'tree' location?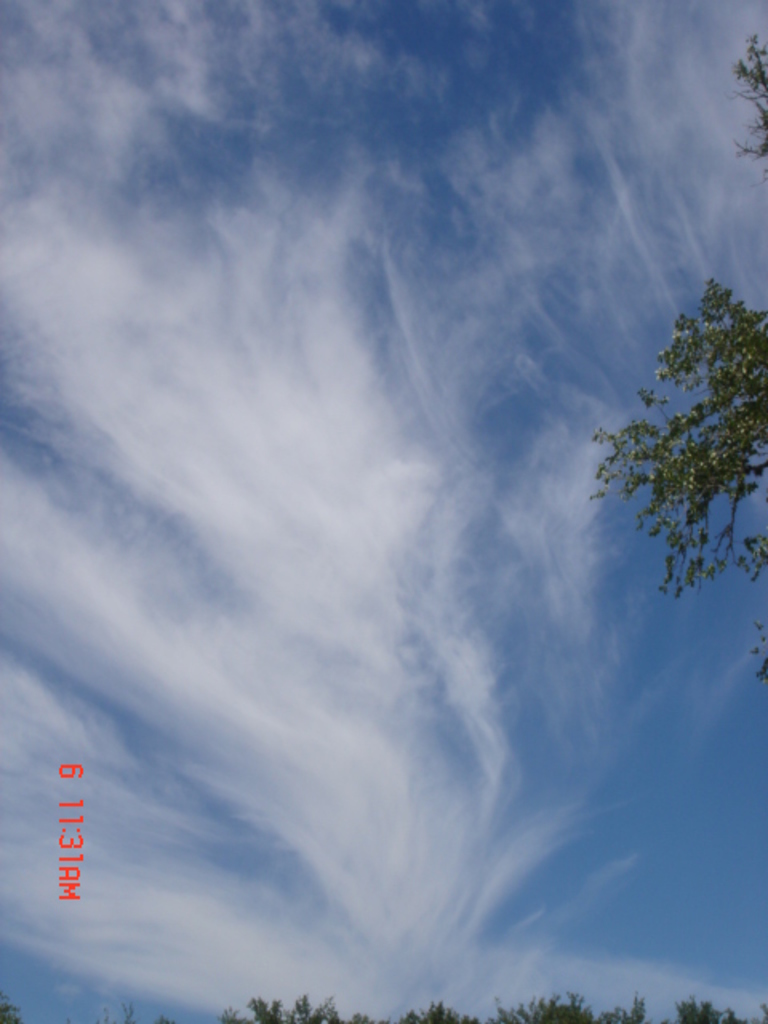
bbox=(594, 282, 766, 699)
